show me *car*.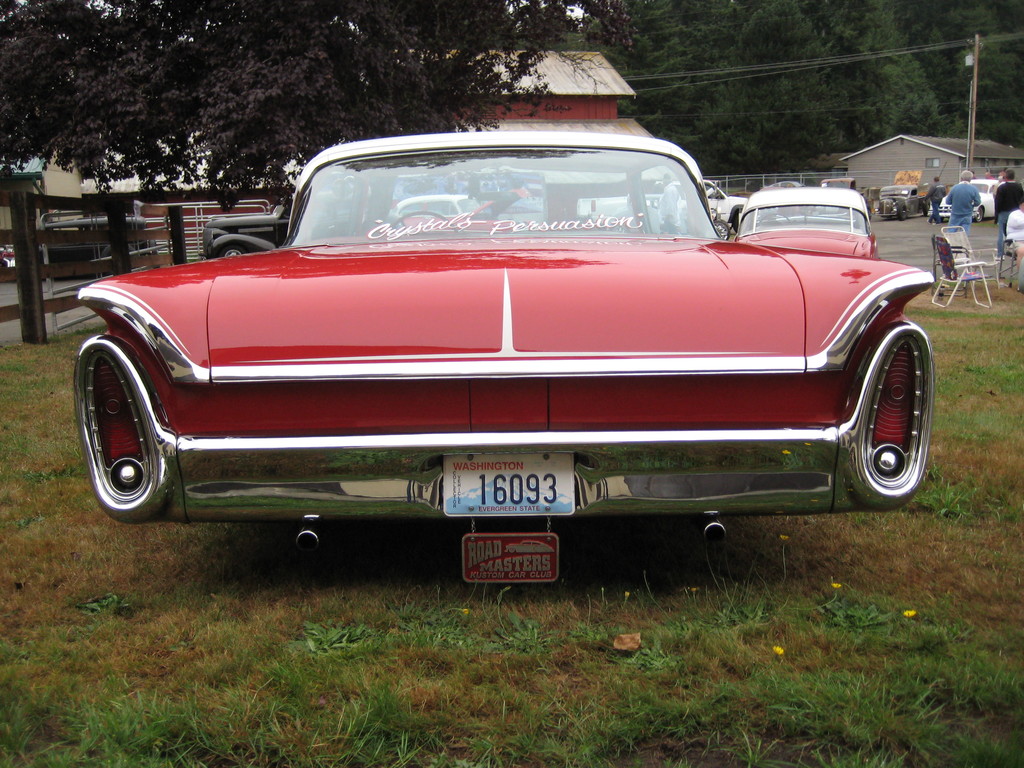
*car* is here: select_region(399, 193, 474, 220).
